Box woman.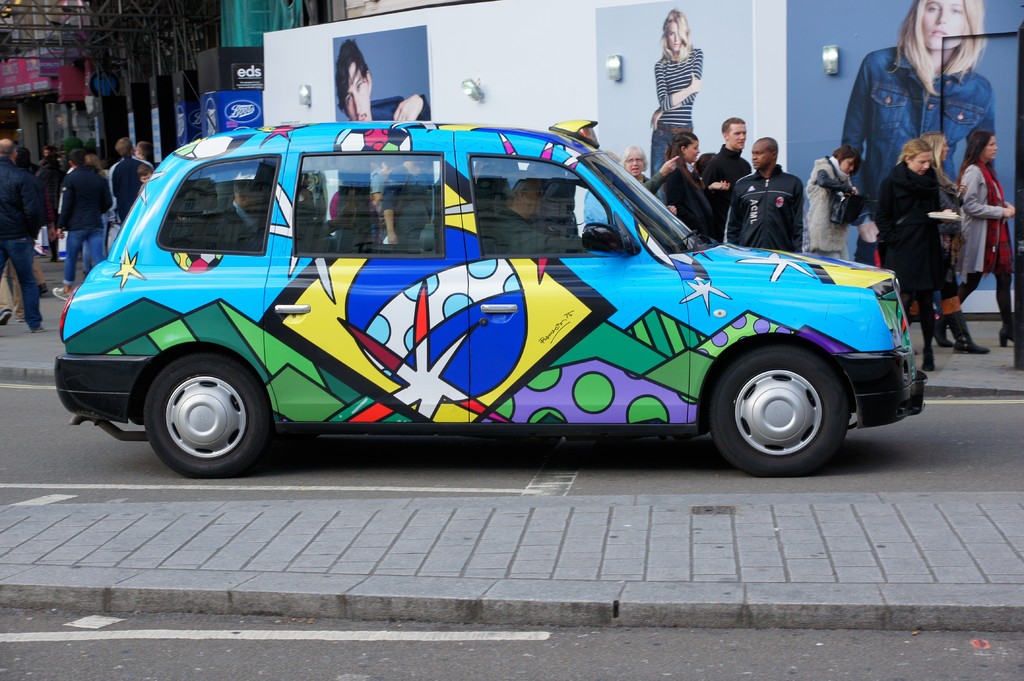
{"left": 646, "top": 10, "right": 703, "bottom": 178}.
